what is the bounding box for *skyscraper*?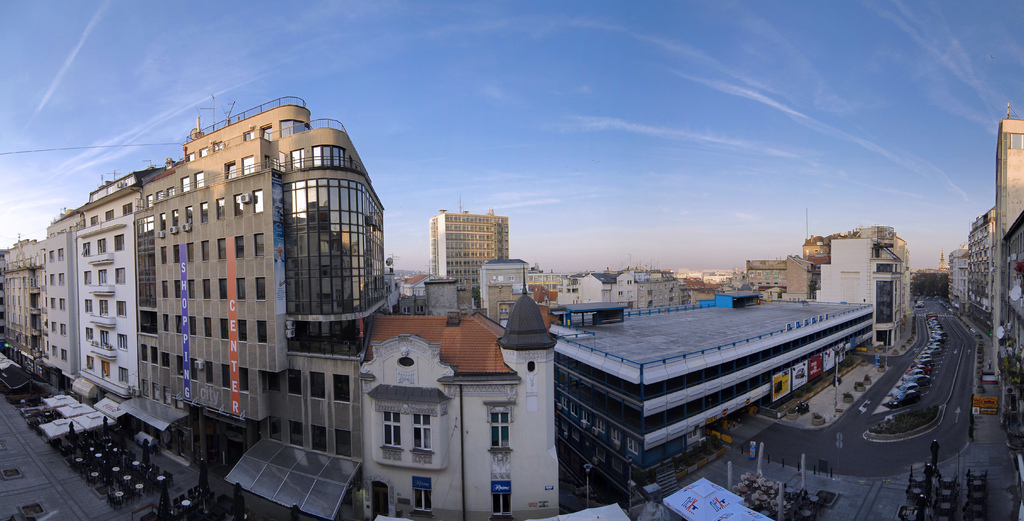
741, 221, 918, 351.
